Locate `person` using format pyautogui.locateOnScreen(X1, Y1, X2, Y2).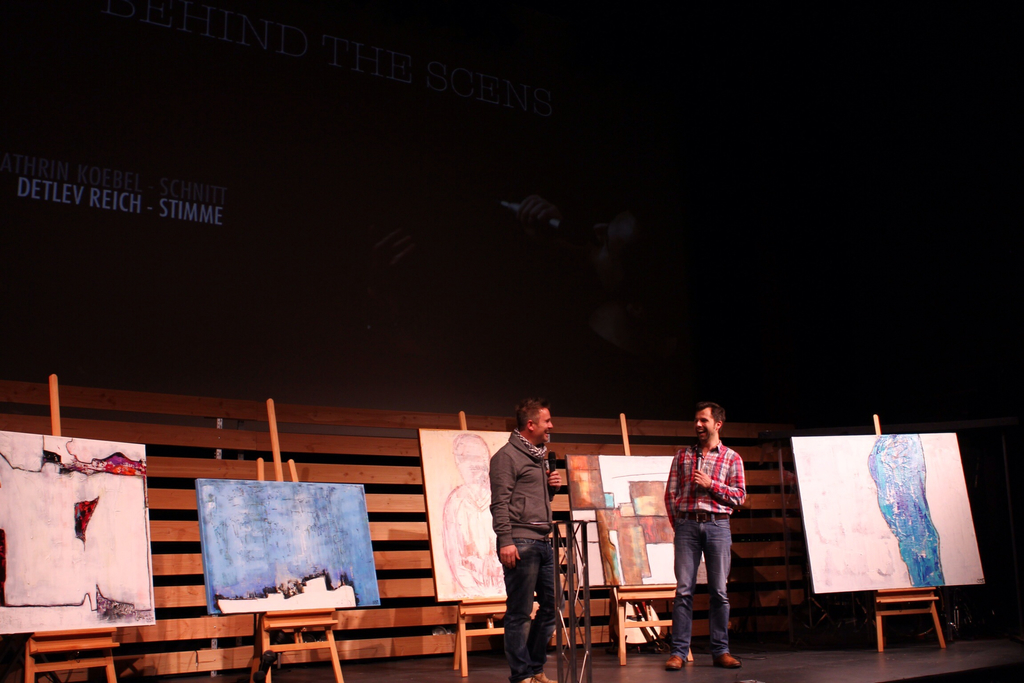
pyautogui.locateOnScreen(655, 404, 746, 682).
